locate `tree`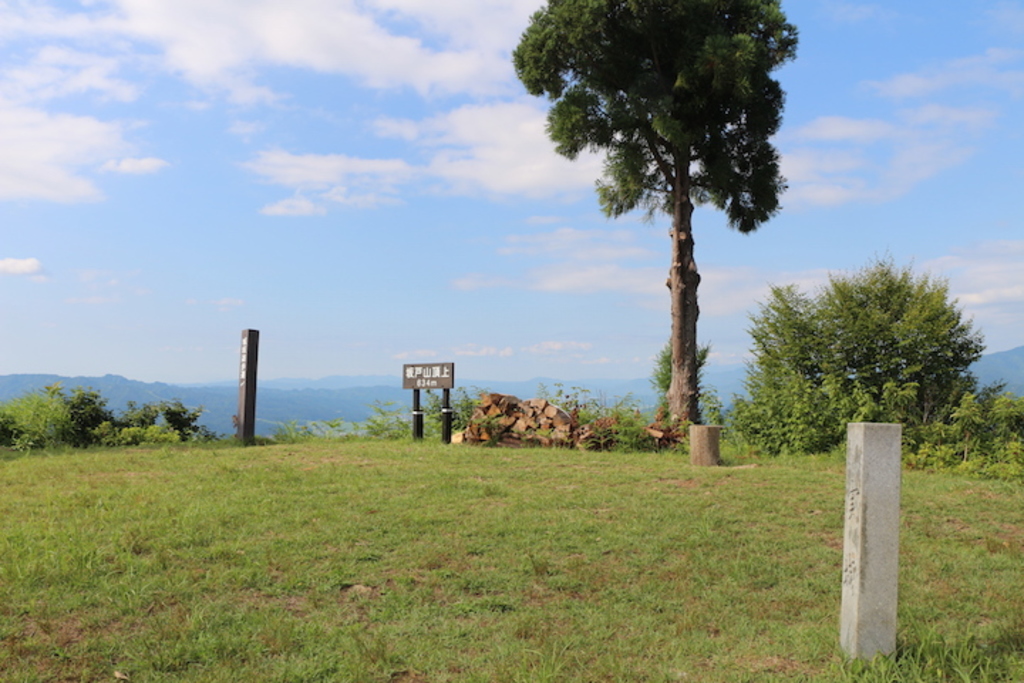
x1=499, y1=0, x2=801, y2=448
